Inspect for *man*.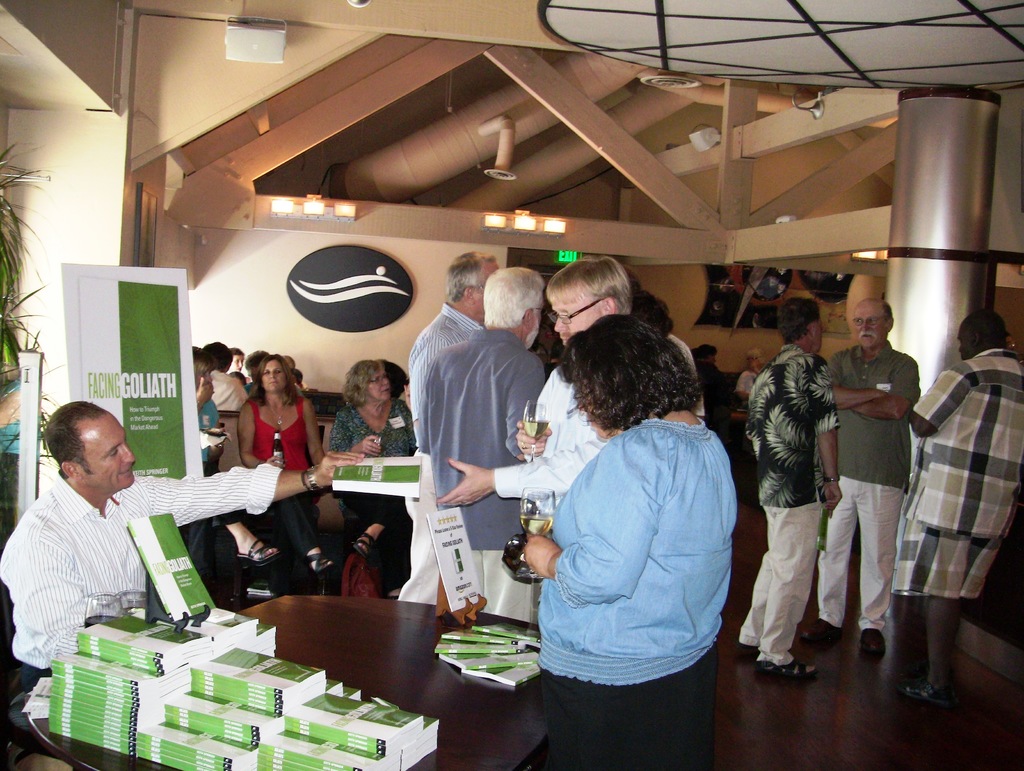
Inspection: region(431, 261, 669, 651).
